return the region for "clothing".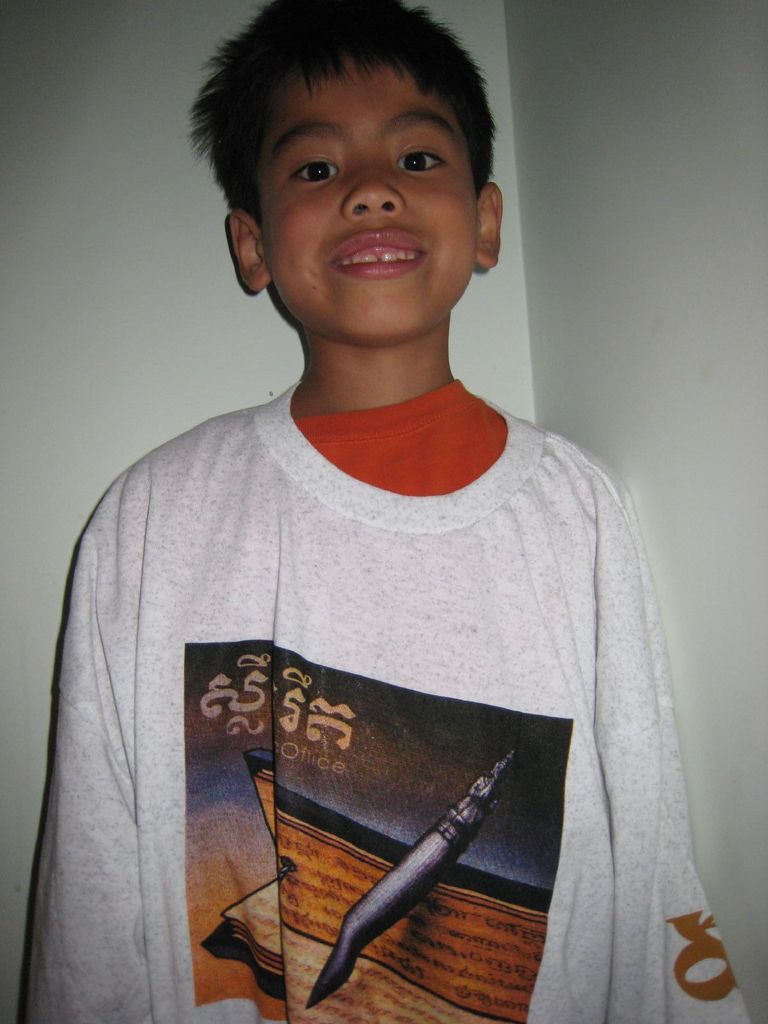
bbox(71, 311, 692, 1016).
